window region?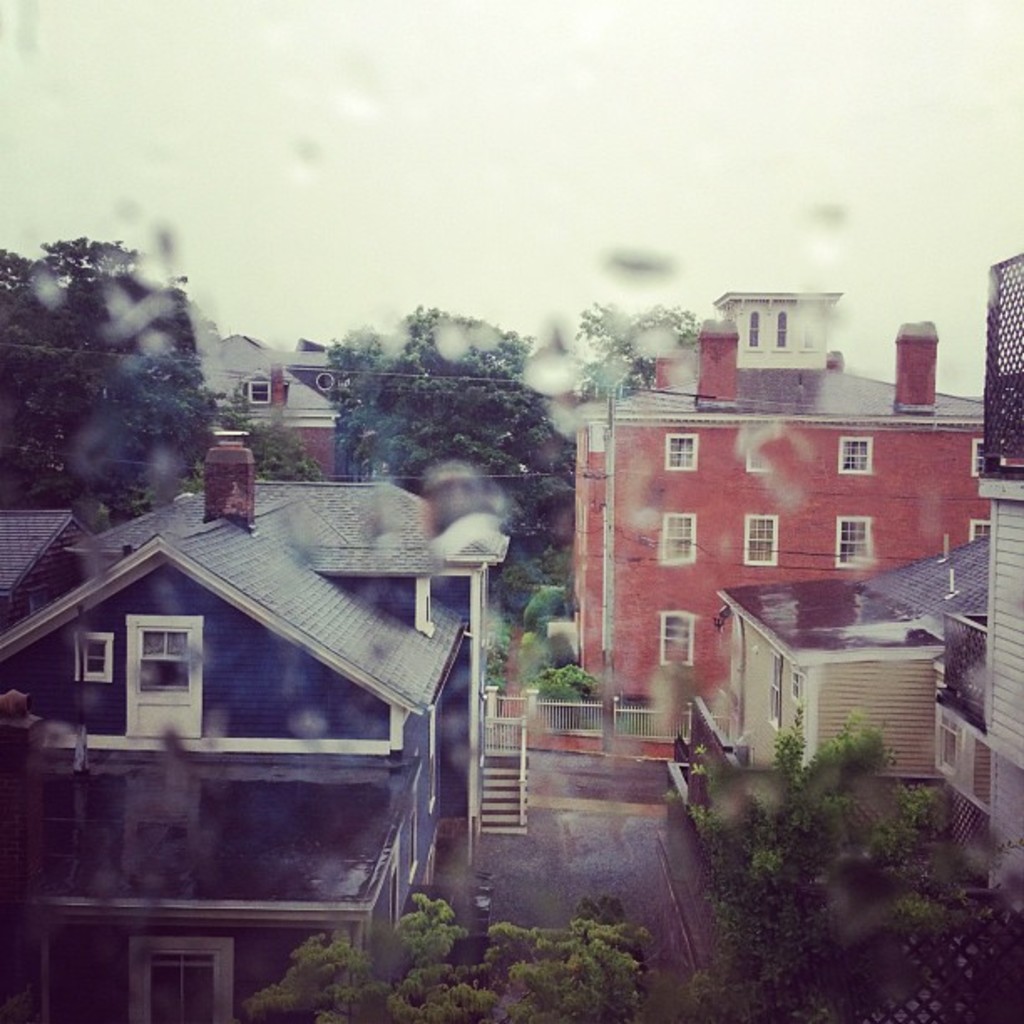
663,430,703,475
